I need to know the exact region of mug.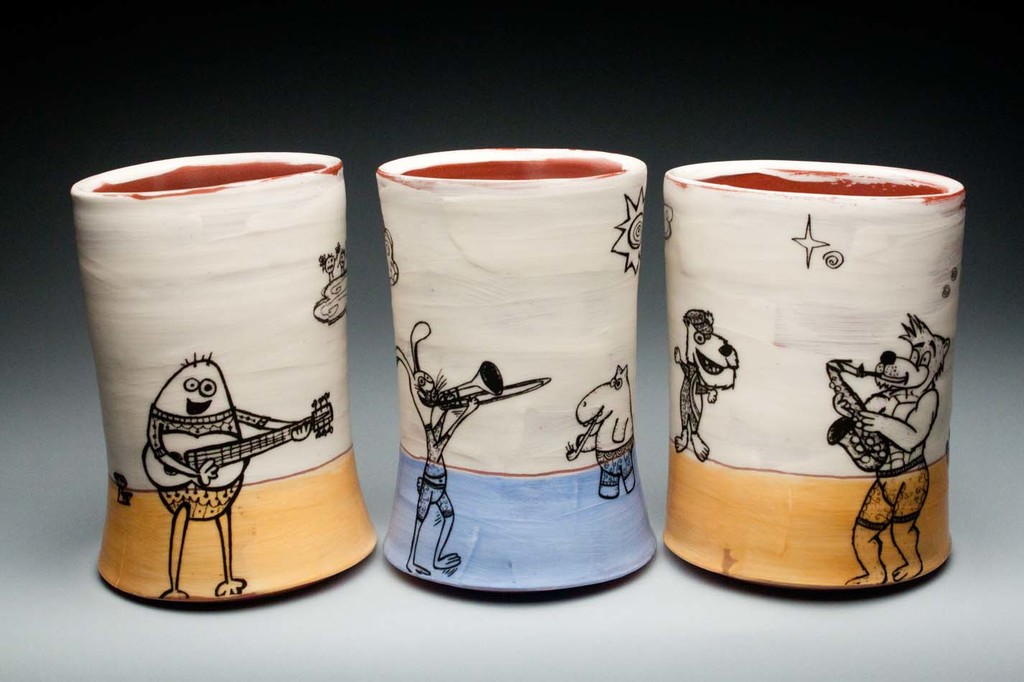
Region: BBox(68, 154, 375, 599).
